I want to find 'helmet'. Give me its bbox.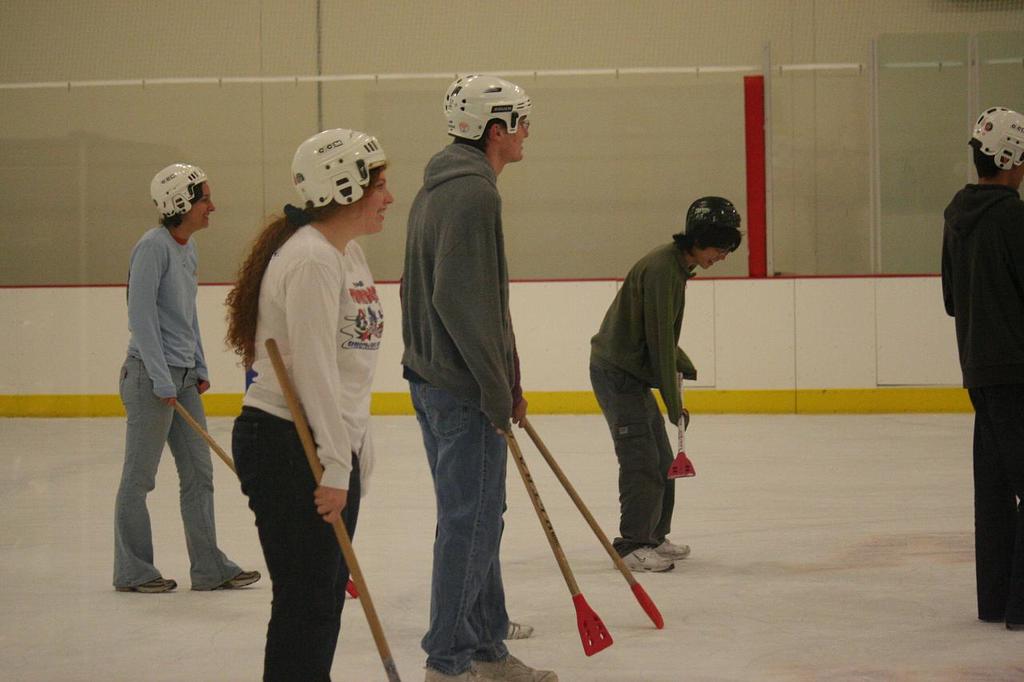
select_region(971, 106, 1023, 173).
